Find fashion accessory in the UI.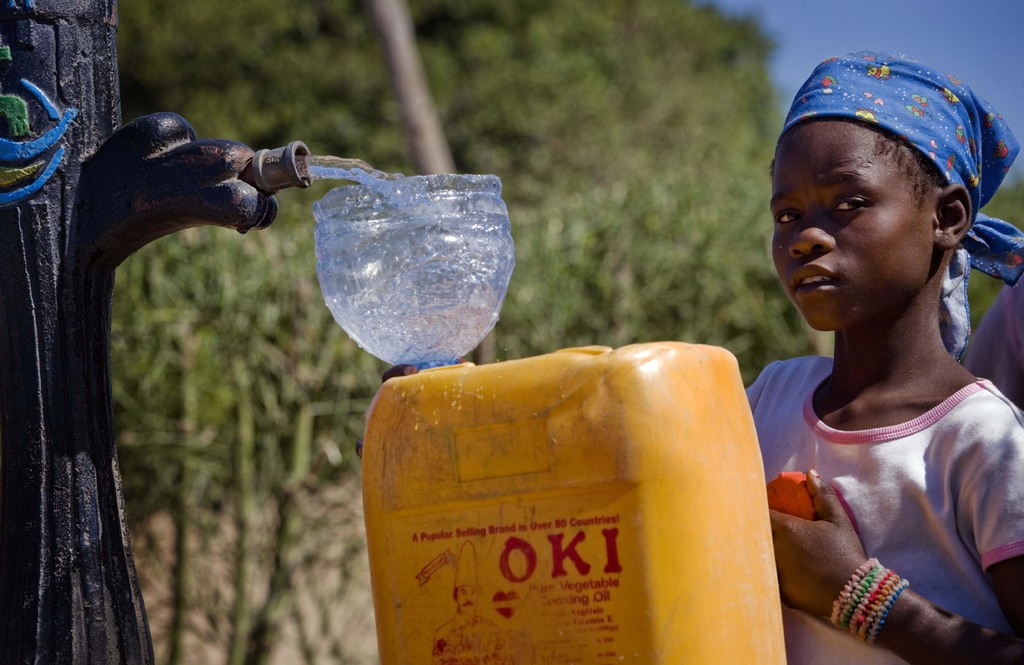
UI element at crop(769, 48, 1023, 367).
